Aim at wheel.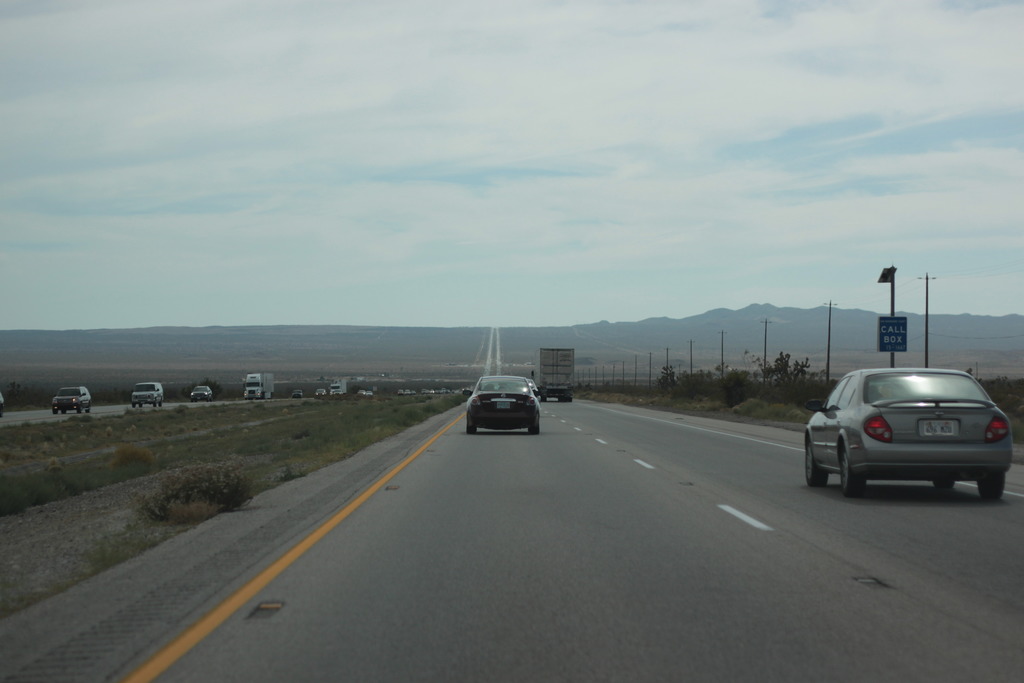
Aimed at (839, 440, 870, 502).
